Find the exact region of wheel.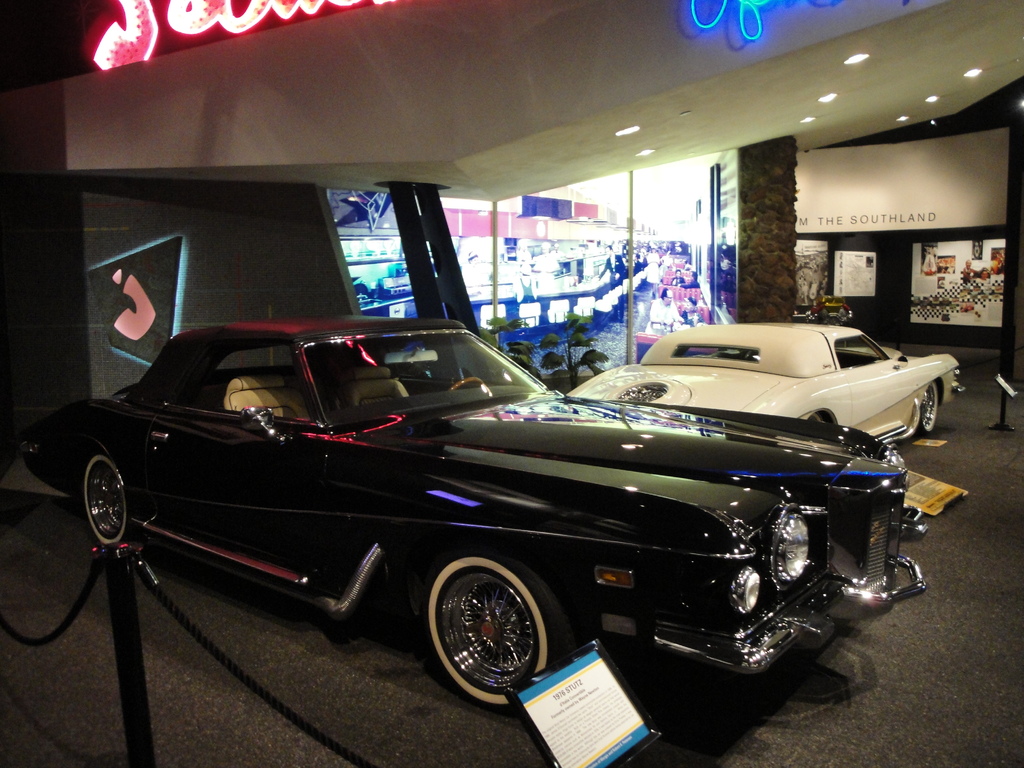
Exact region: crop(916, 381, 938, 437).
